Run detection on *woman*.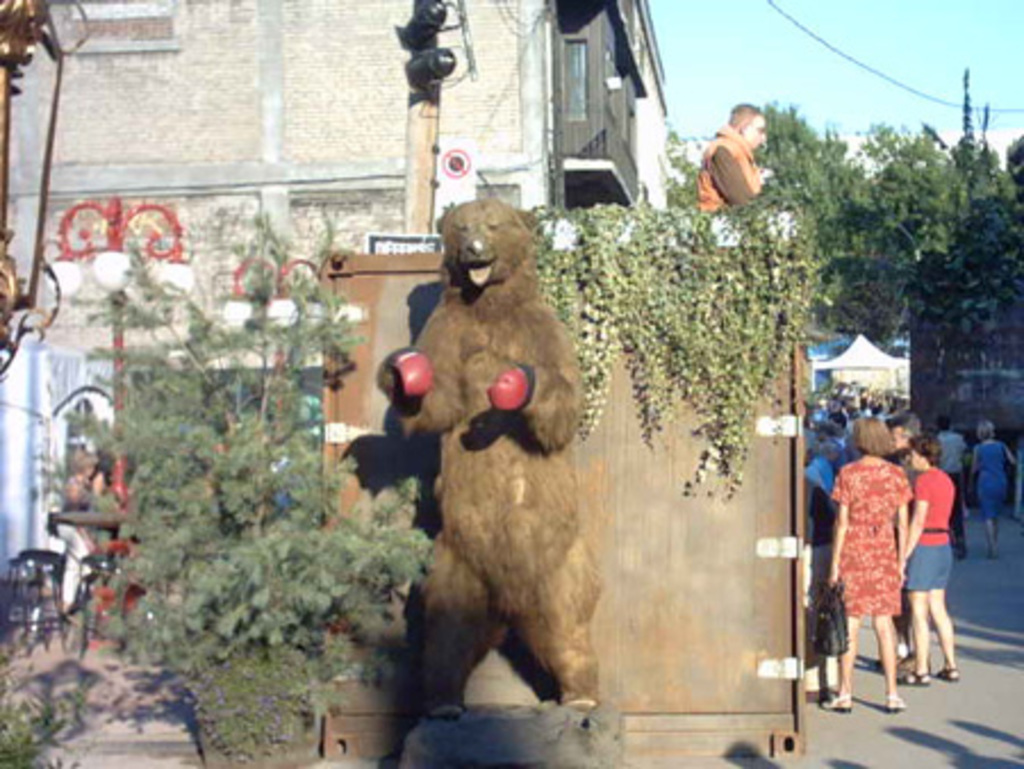
Result: Rect(824, 419, 910, 714).
